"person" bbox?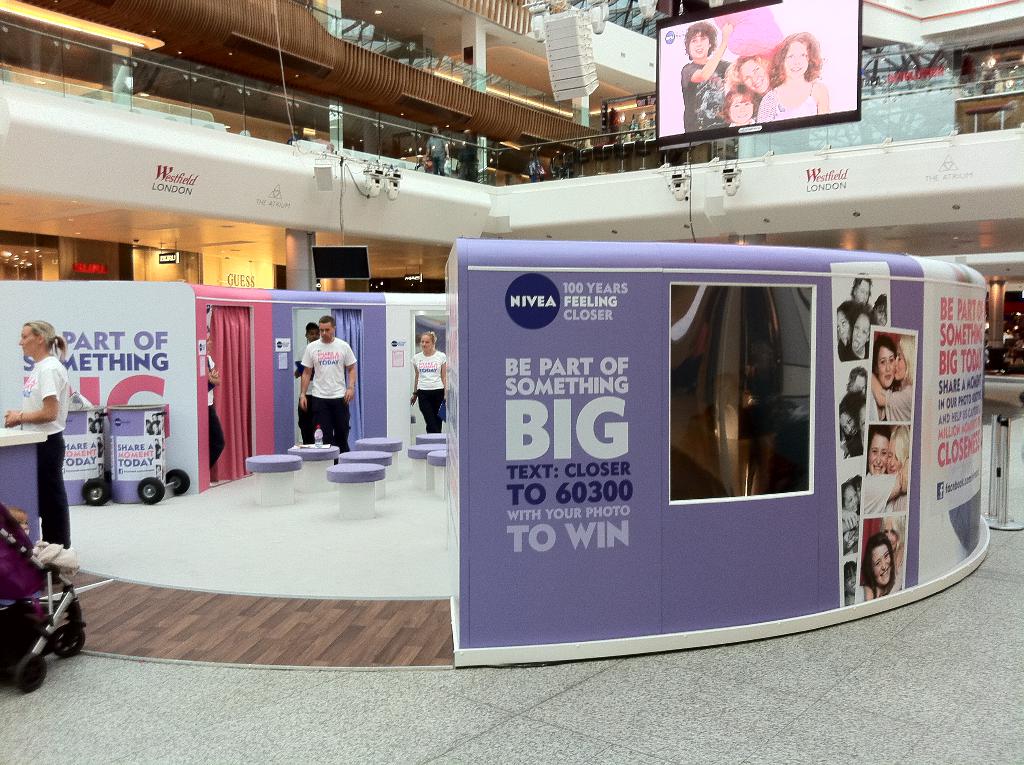
(left=714, top=82, right=763, bottom=124)
